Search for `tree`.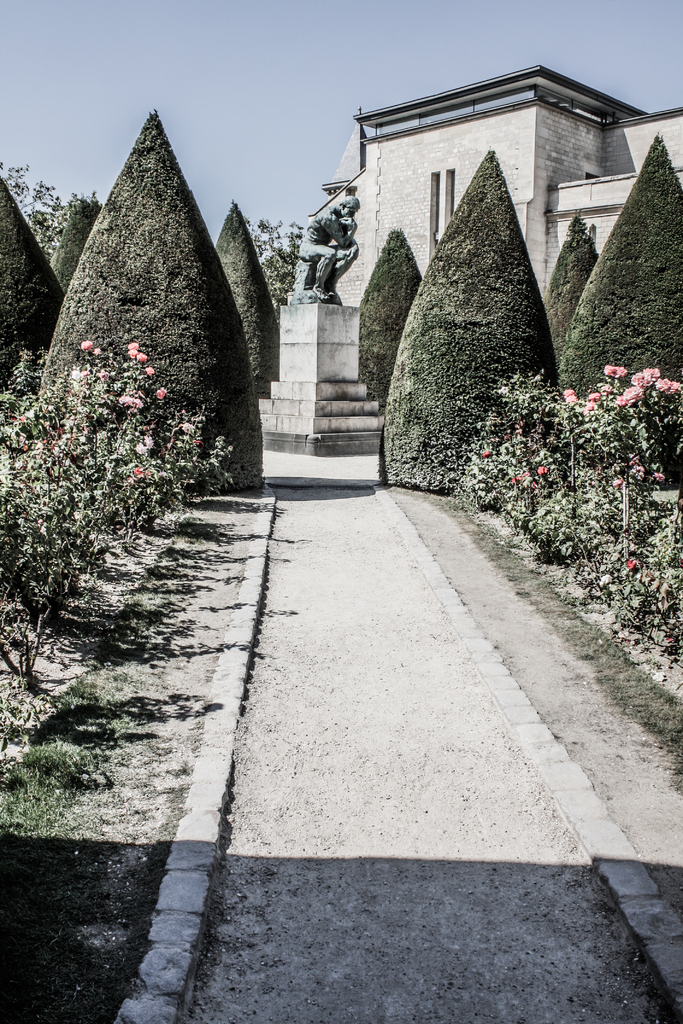
Found at detection(3, 154, 80, 265).
